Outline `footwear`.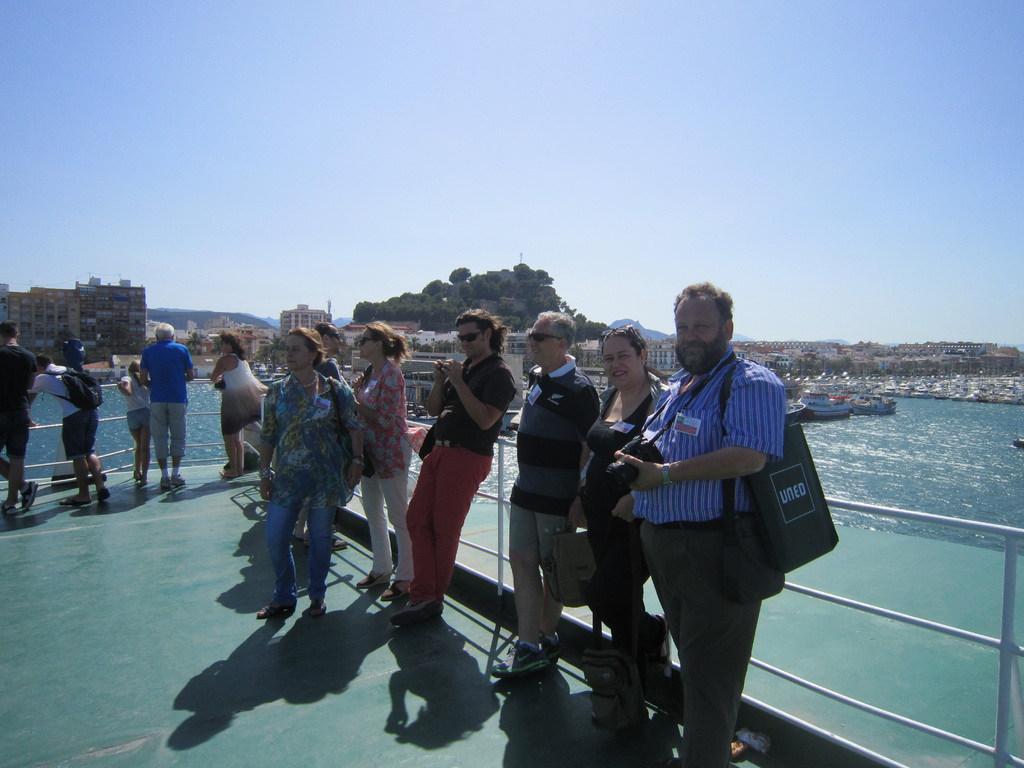
Outline: <region>160, 478, 172, 491</region>.
